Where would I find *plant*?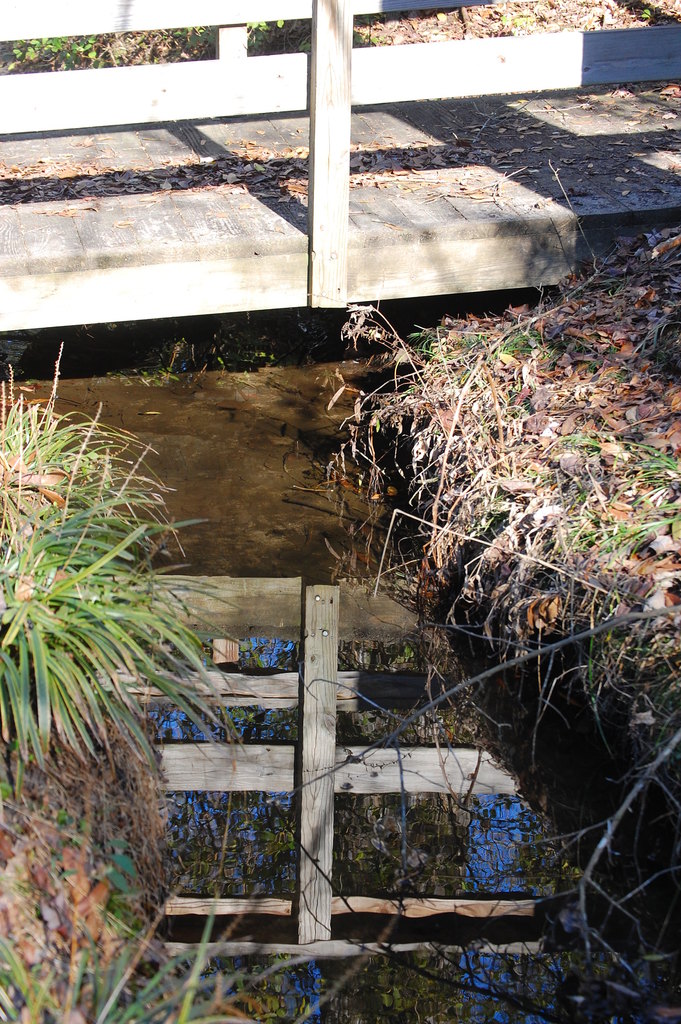
At BBox(0, 848, 318, 1023).
